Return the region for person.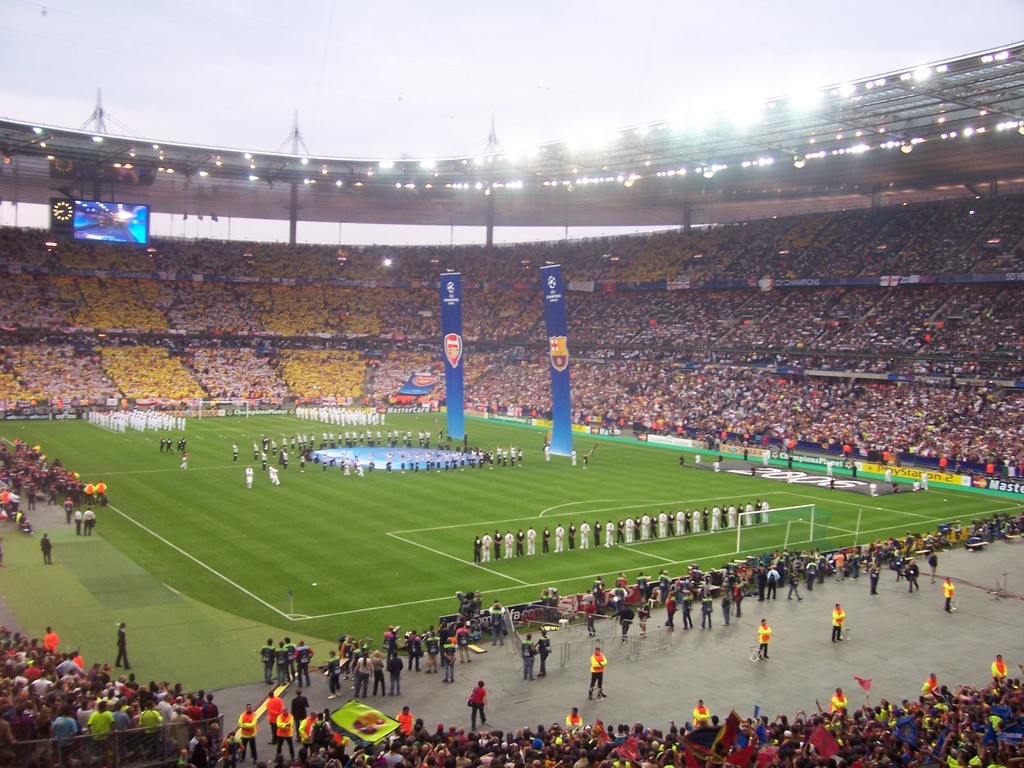
detection(704, 510, 708, 531).
